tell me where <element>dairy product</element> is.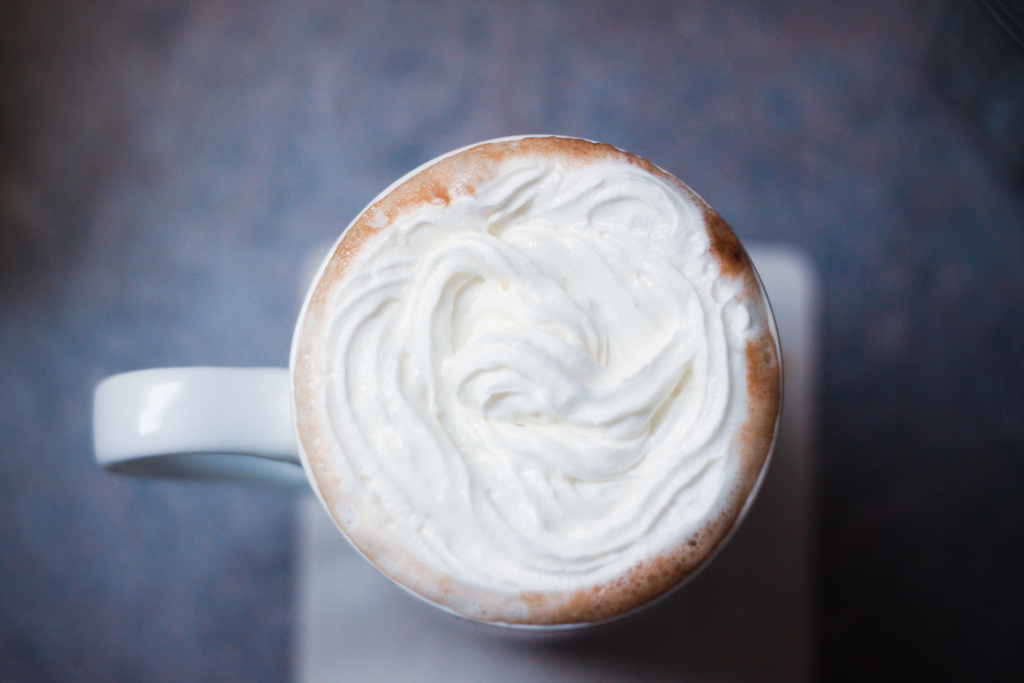
<element>dairy product</element> is at left=294, top=136, right=779, bottom=627.
